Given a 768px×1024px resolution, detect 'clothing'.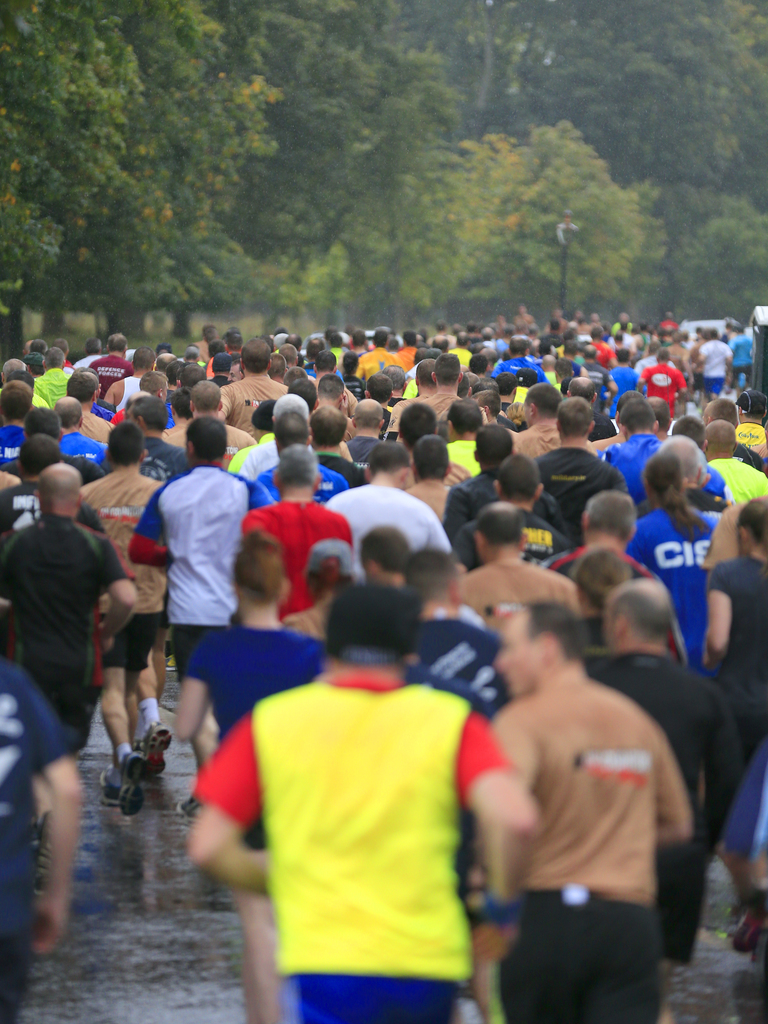
195 672 520 1023.
